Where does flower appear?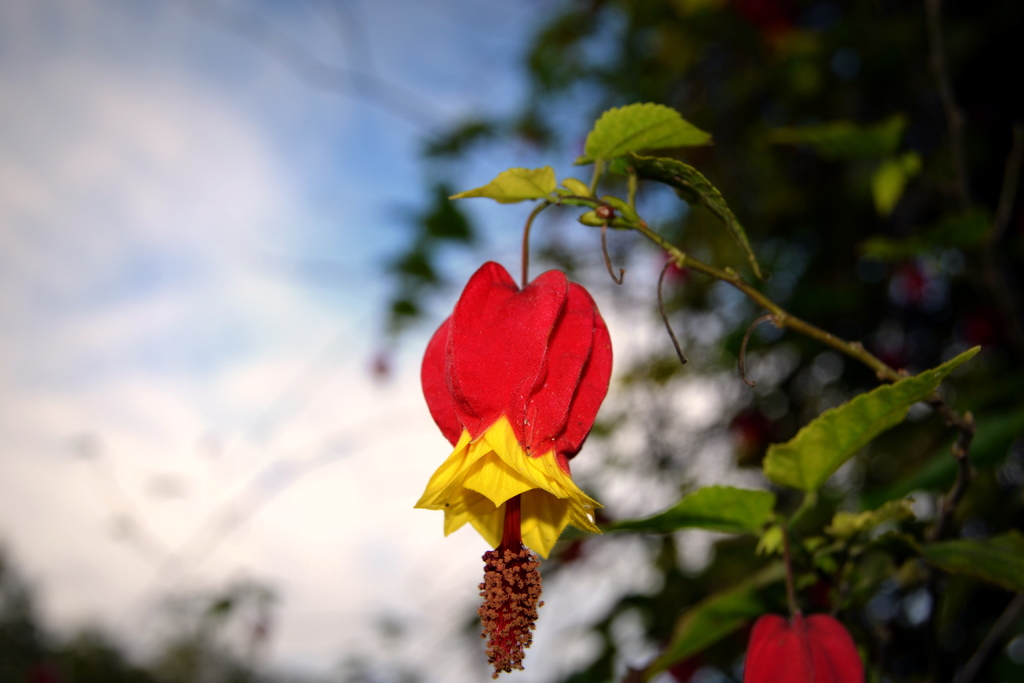
Appears at <box>412,257,618,673</box>.
